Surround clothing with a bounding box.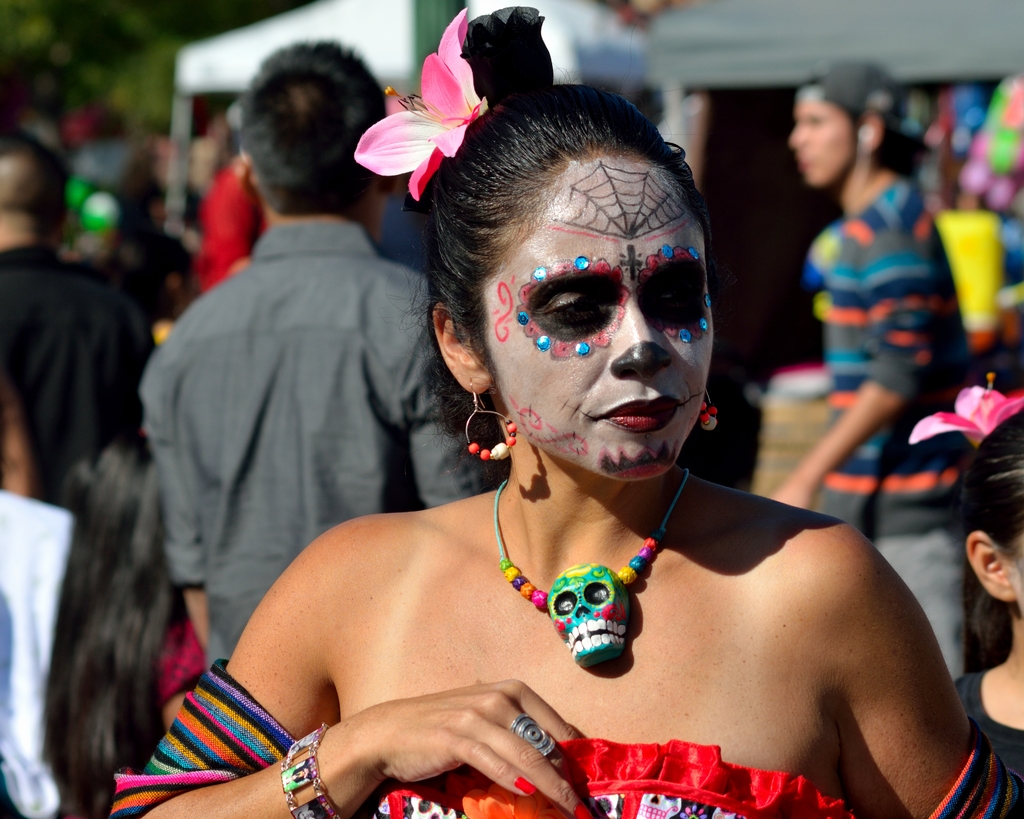
(196, 152, 262, 290).
